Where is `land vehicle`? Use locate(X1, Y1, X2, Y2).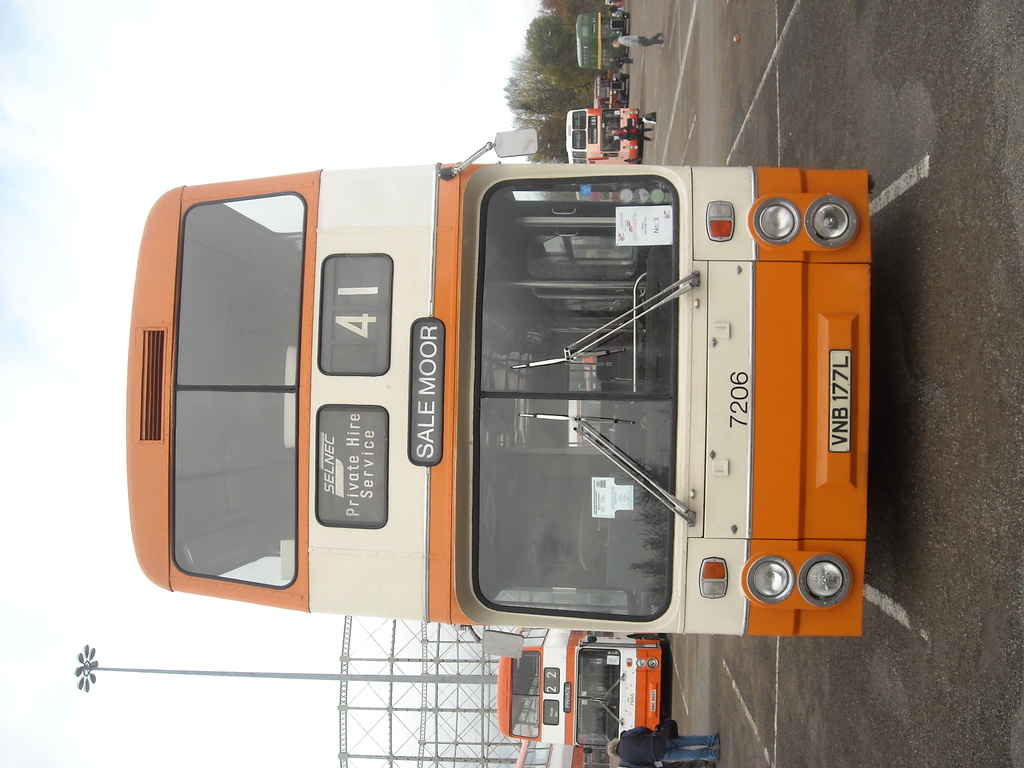
locate(563, 108, 640, 200).
